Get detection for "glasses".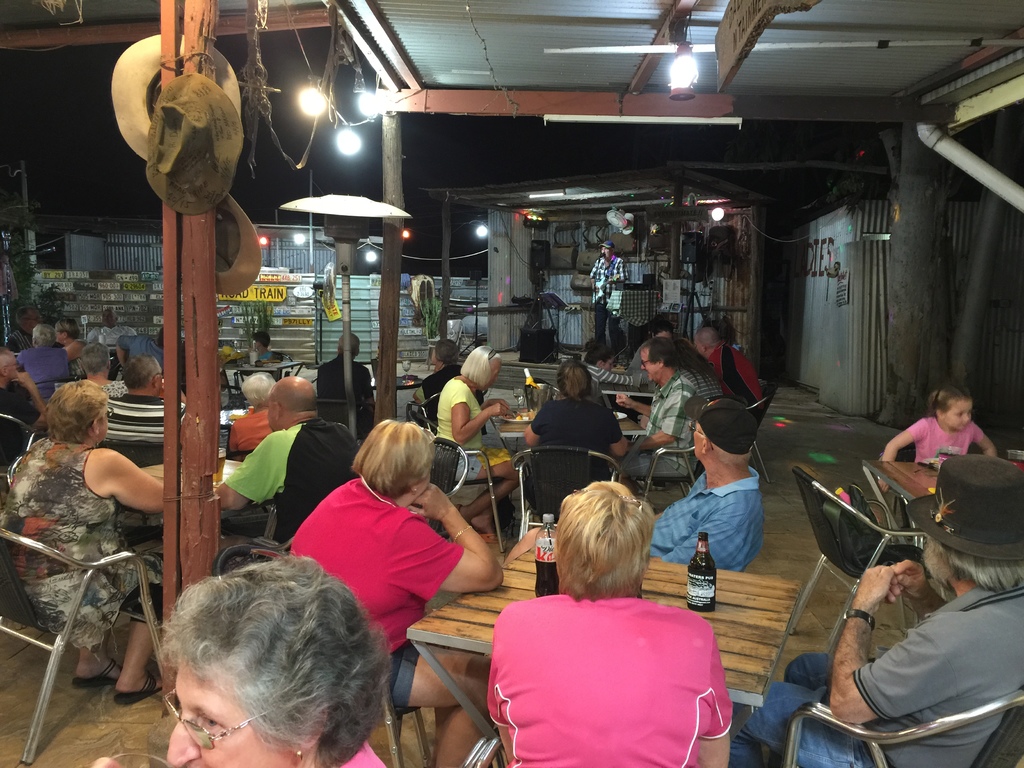
Detection: {"x1": 164, "y1": 691, "x2": 255, "y2": 755}.
